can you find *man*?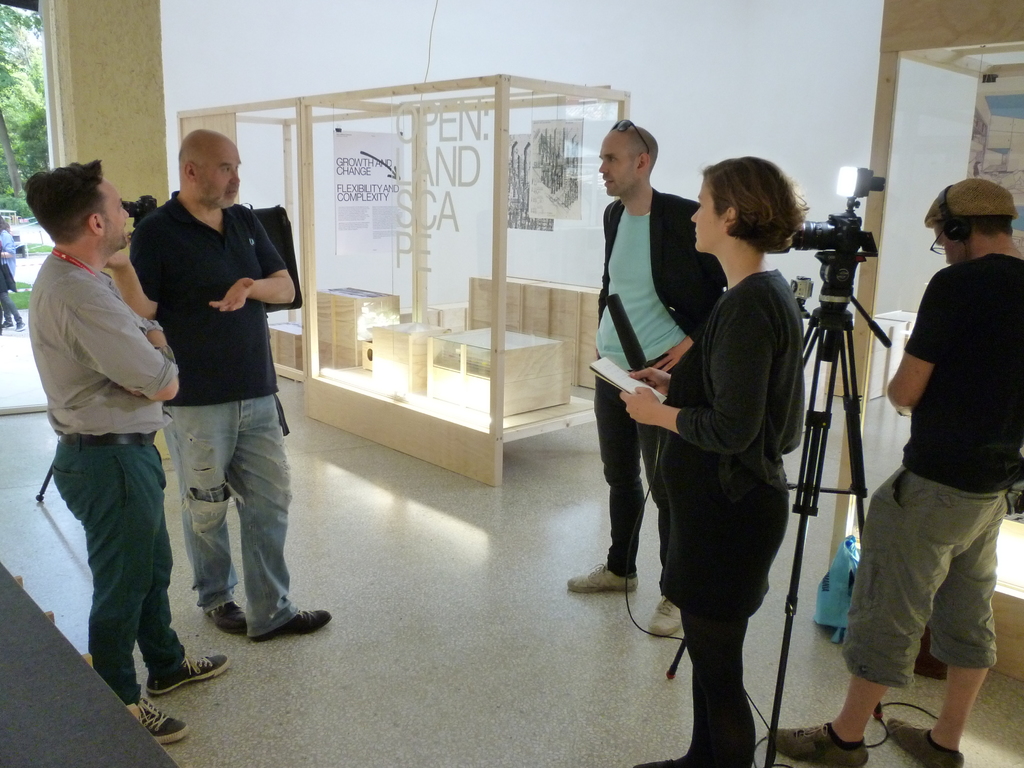
Yes, bounding box: (x1=562, y1=116, x2=726, y2=637).
